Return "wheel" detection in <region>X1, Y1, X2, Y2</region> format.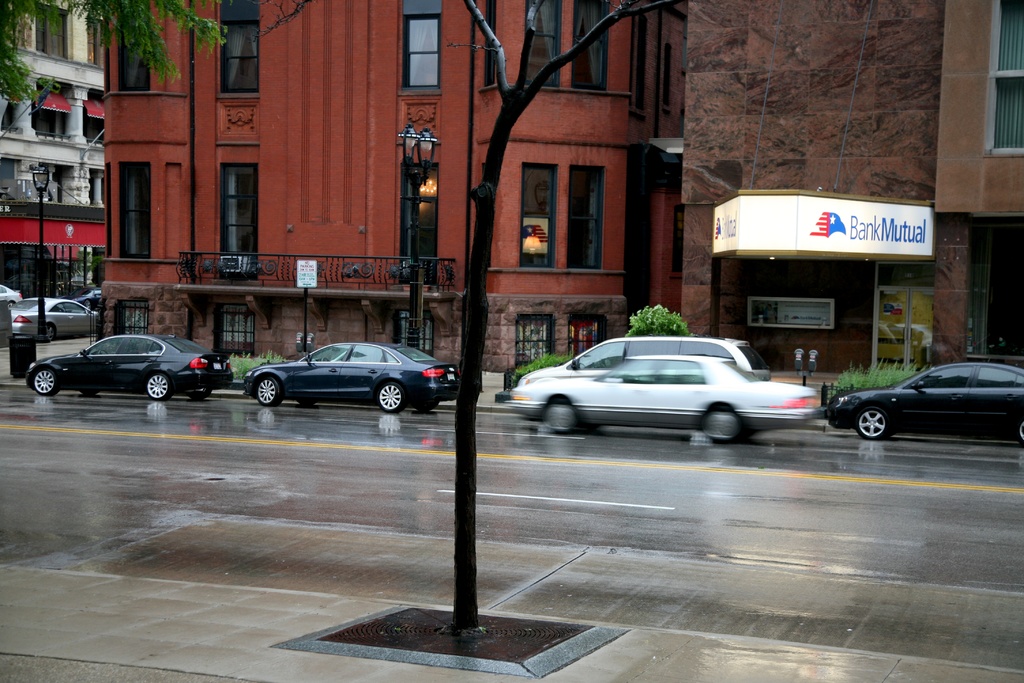
<region>143, 372, 170, 401</region>.
